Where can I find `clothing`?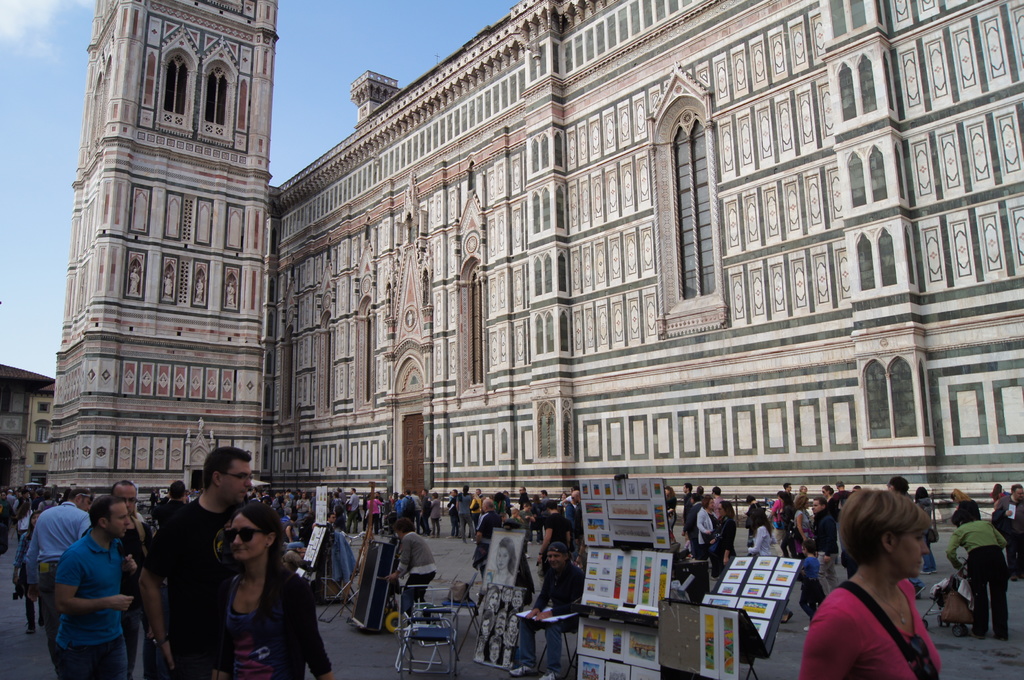
You can find it at (left=518, top=566, right=582, bottom=671).
